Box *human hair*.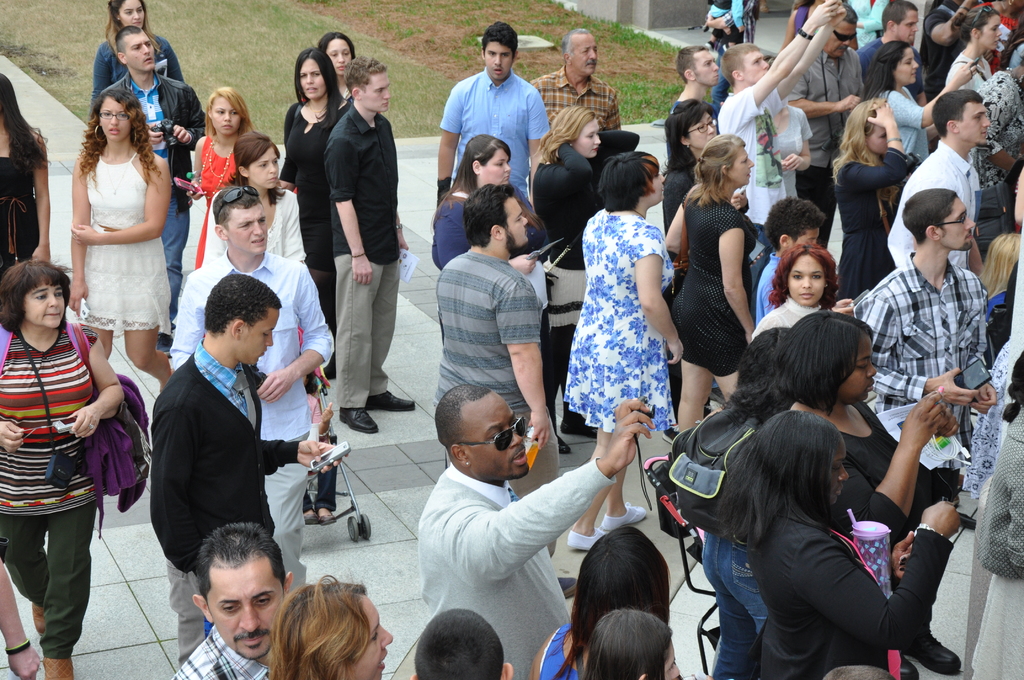
{"left": 975, "top": 233, "right": 1023, "bottom": 300}.
